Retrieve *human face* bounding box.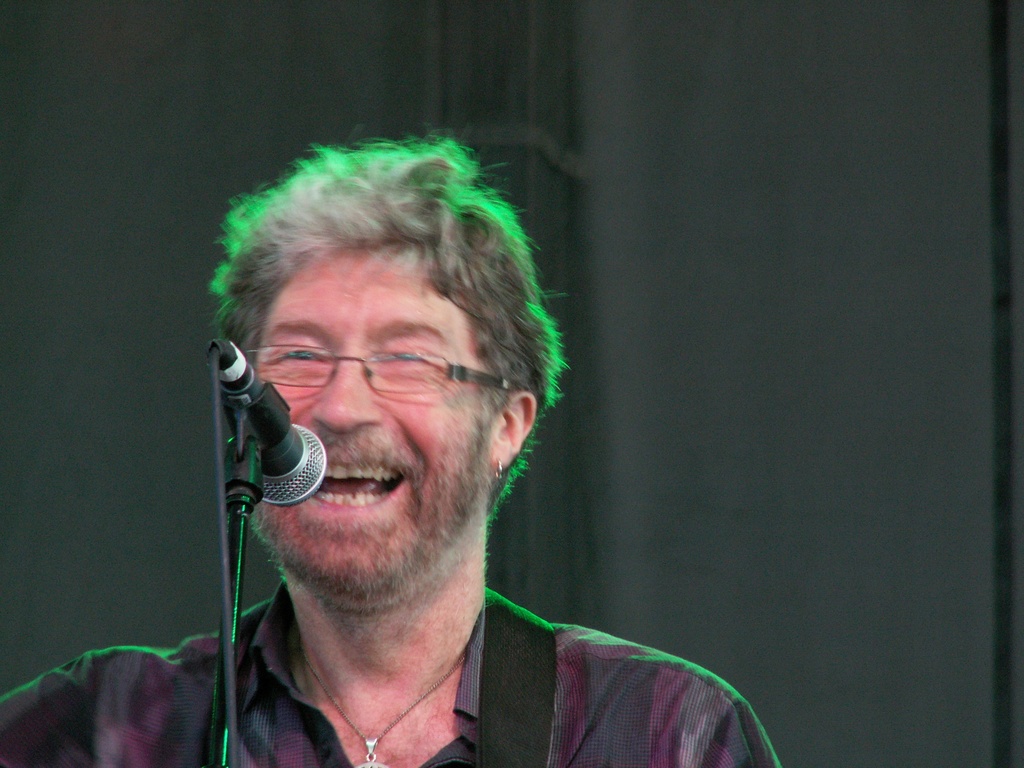
Bounding box: box=[246, 246, 493, 599].
